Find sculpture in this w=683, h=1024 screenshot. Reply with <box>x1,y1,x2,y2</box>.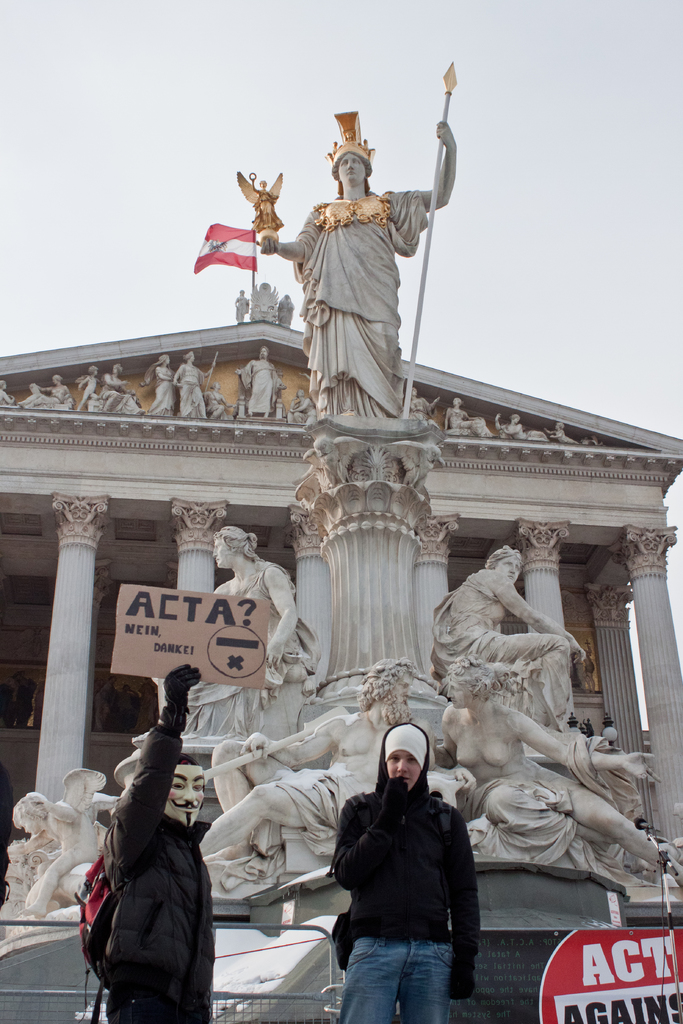
<box>434,540,587,740</box>.
